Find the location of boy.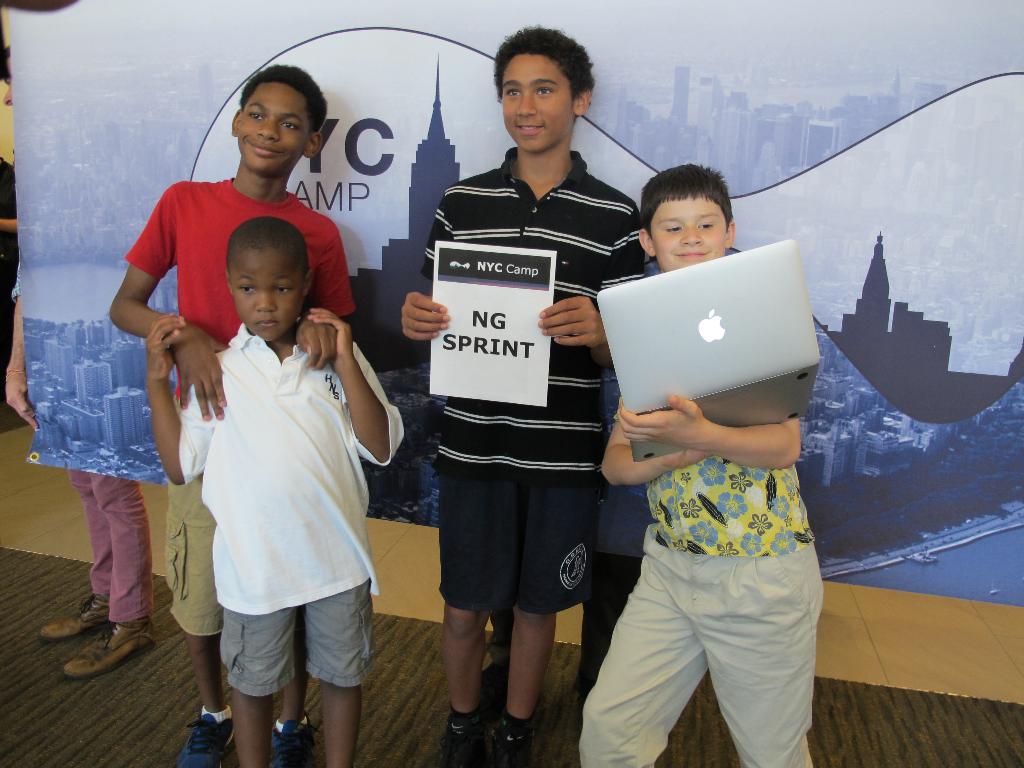
Location: detection(575, 162, 828, 767).
